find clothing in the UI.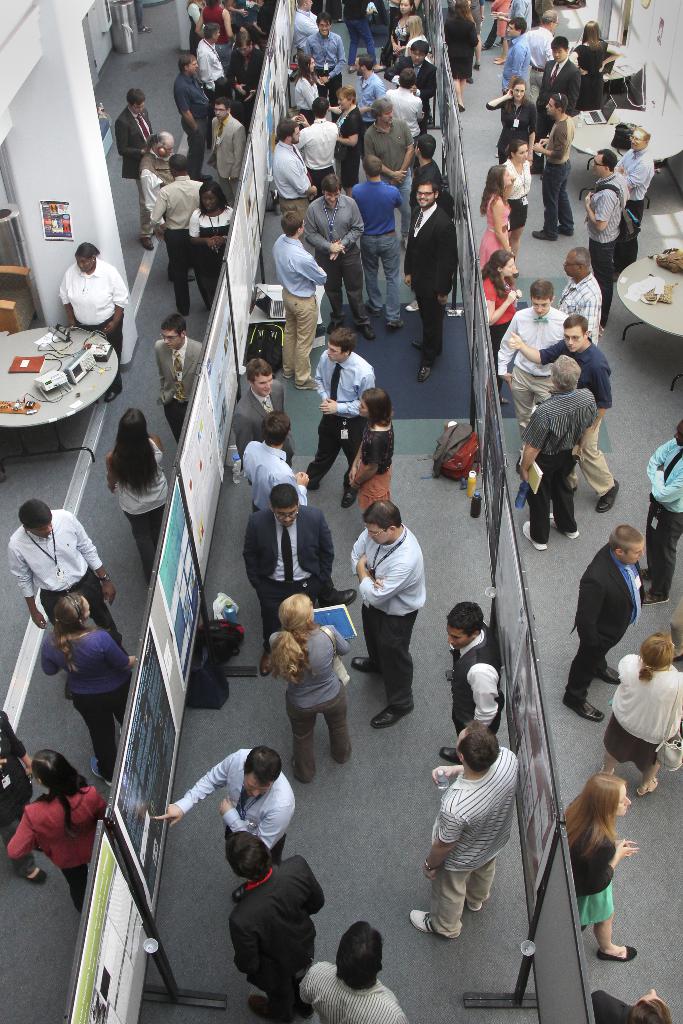
UI element at (61, 256, 133, 385).
